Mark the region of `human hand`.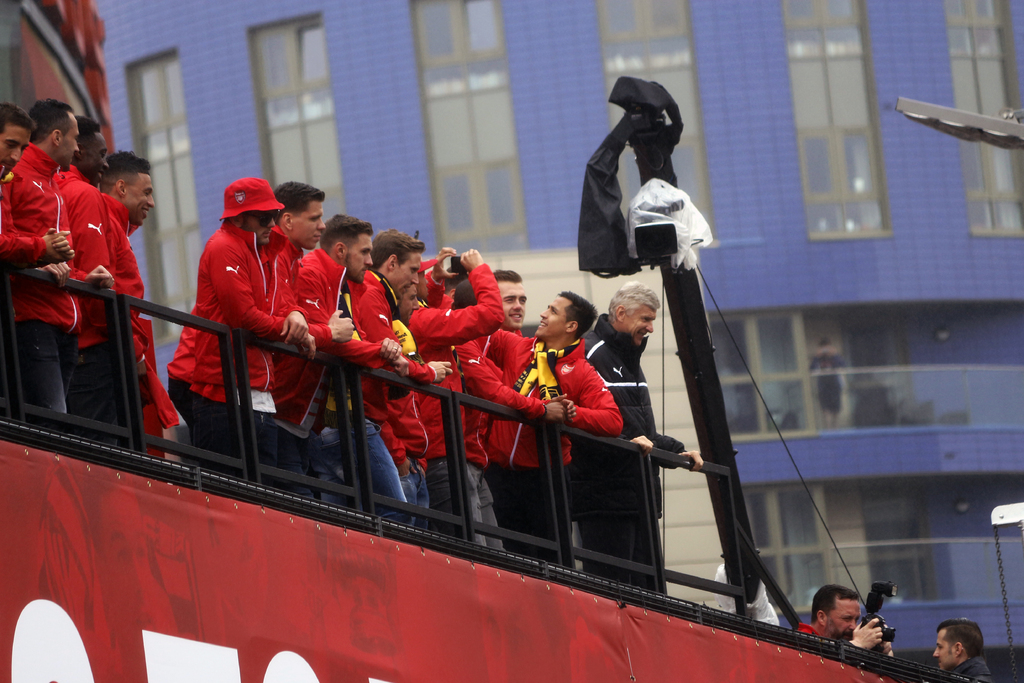
Region: <box>543,402,569,422</box>.
